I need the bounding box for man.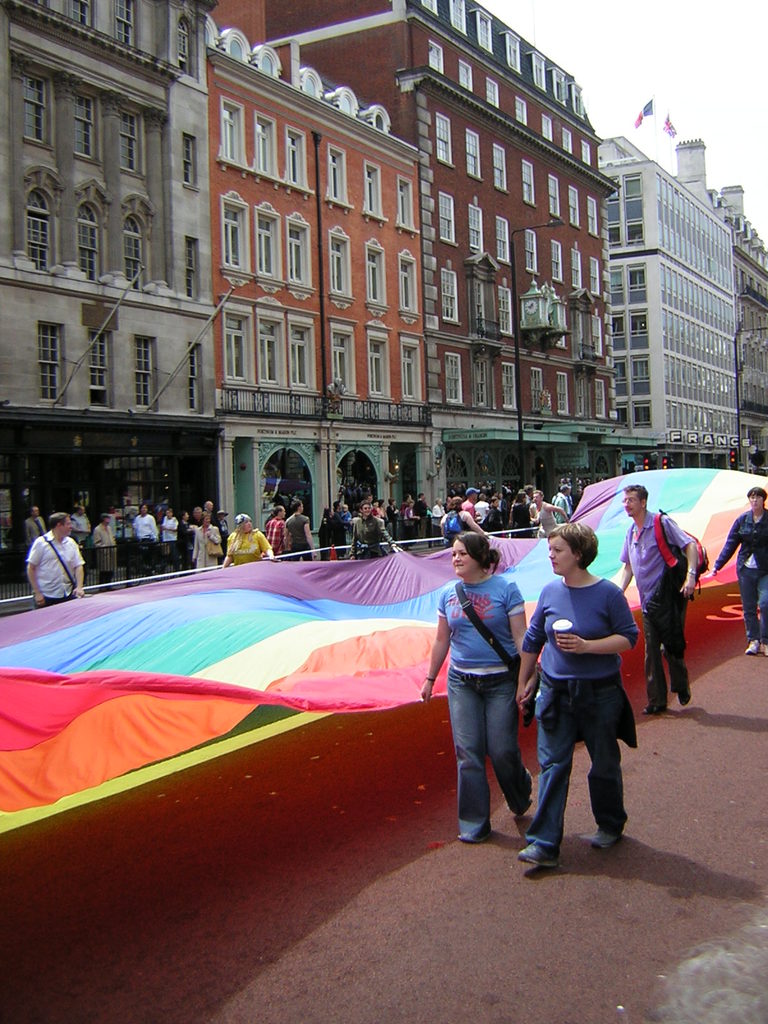
Here it is: x1=269, y1=509, x2=286, y2=566.
